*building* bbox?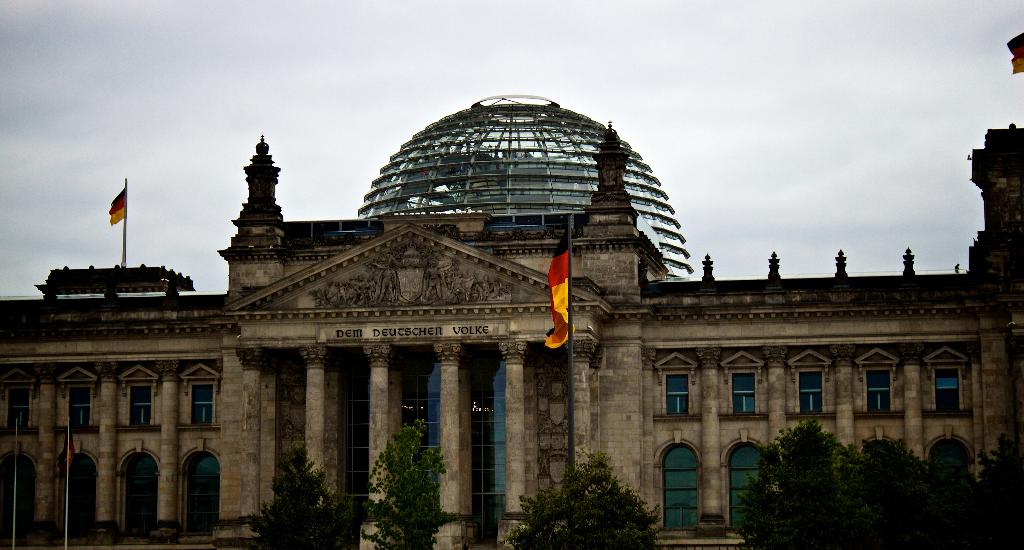
bbox(0, 97, 1023, 549)
